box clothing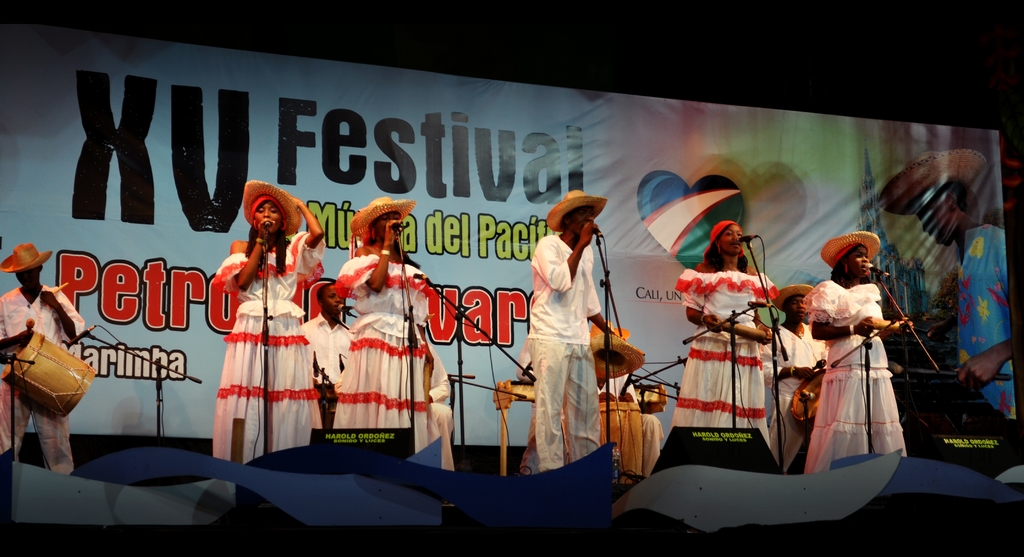
box(712, 214, 749, 249)
